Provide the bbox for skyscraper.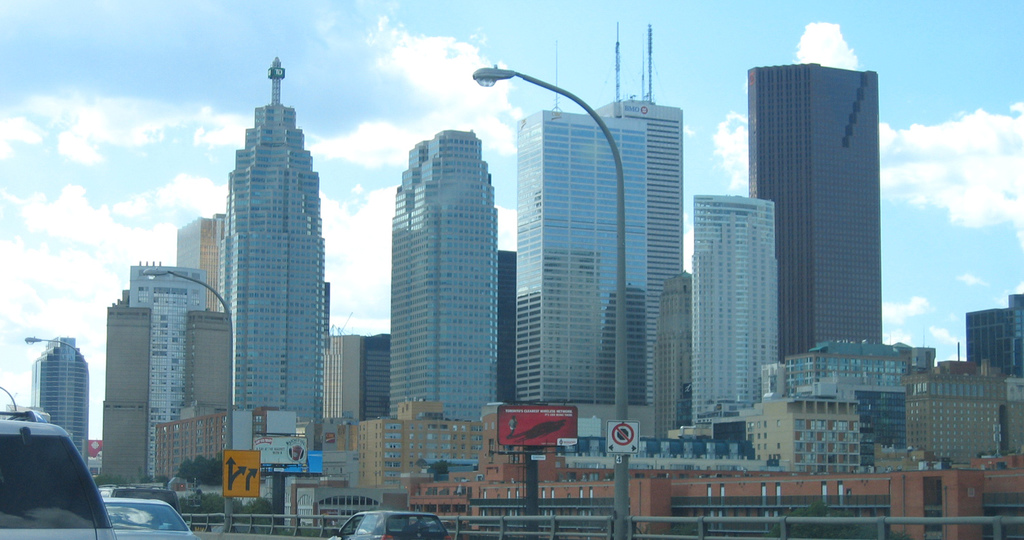
select_region(681, 190, 783, 428).
